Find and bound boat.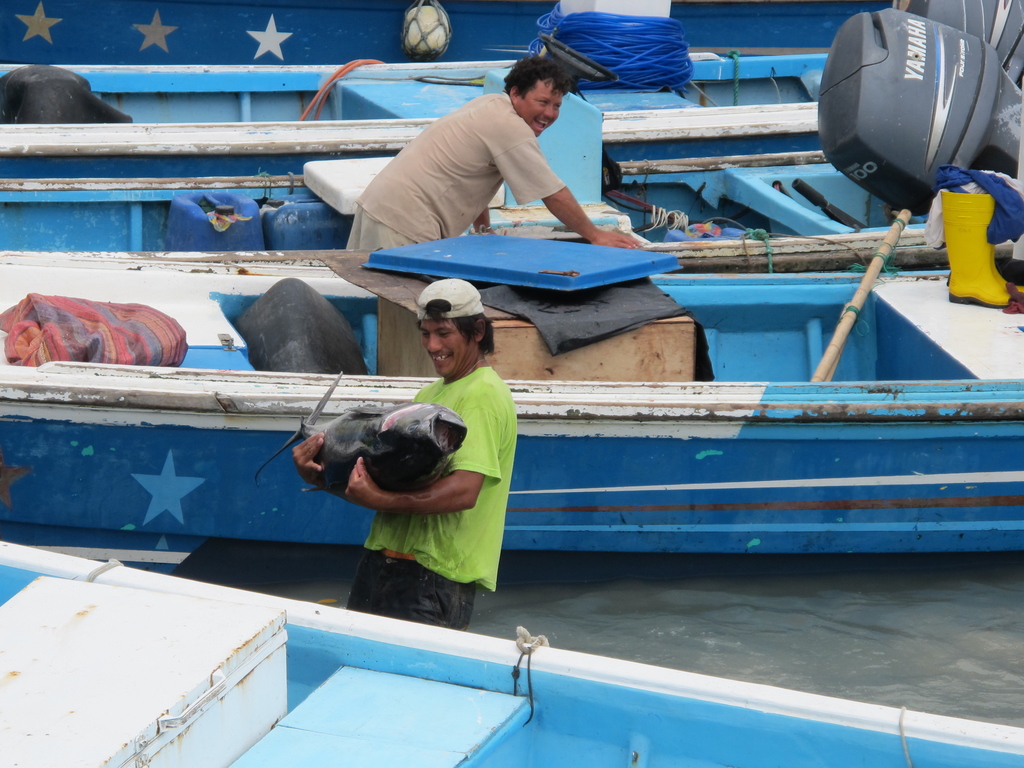
Bound: l=0, t=254, r=1023, b=576.
